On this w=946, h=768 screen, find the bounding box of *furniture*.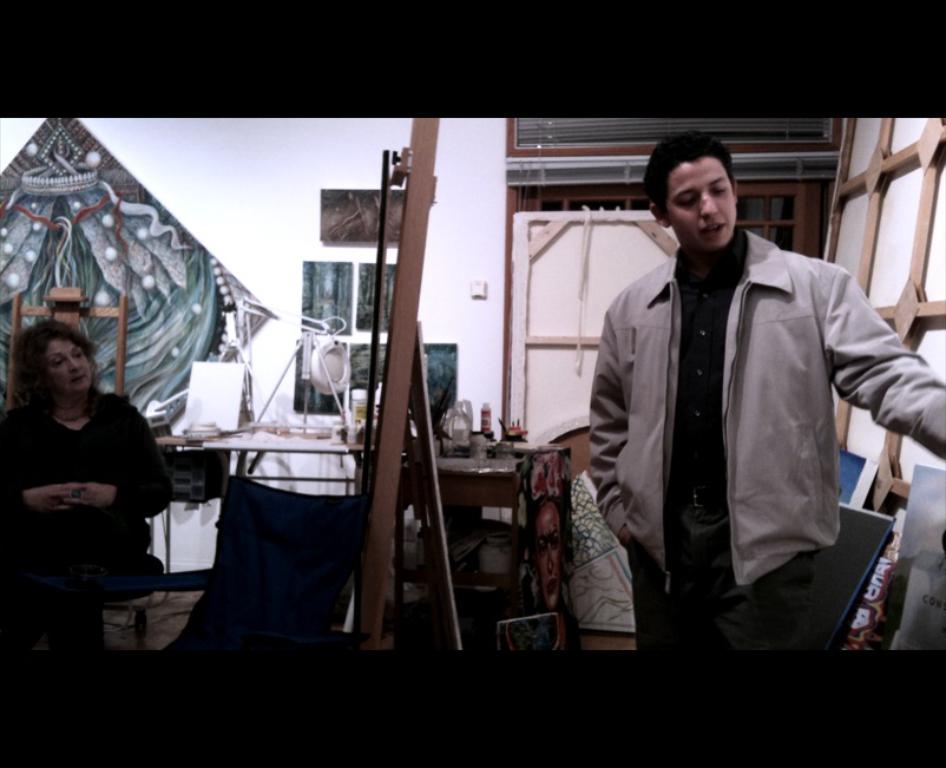
Bounding box: [left=156, top=427, right=376, bottom=598].
